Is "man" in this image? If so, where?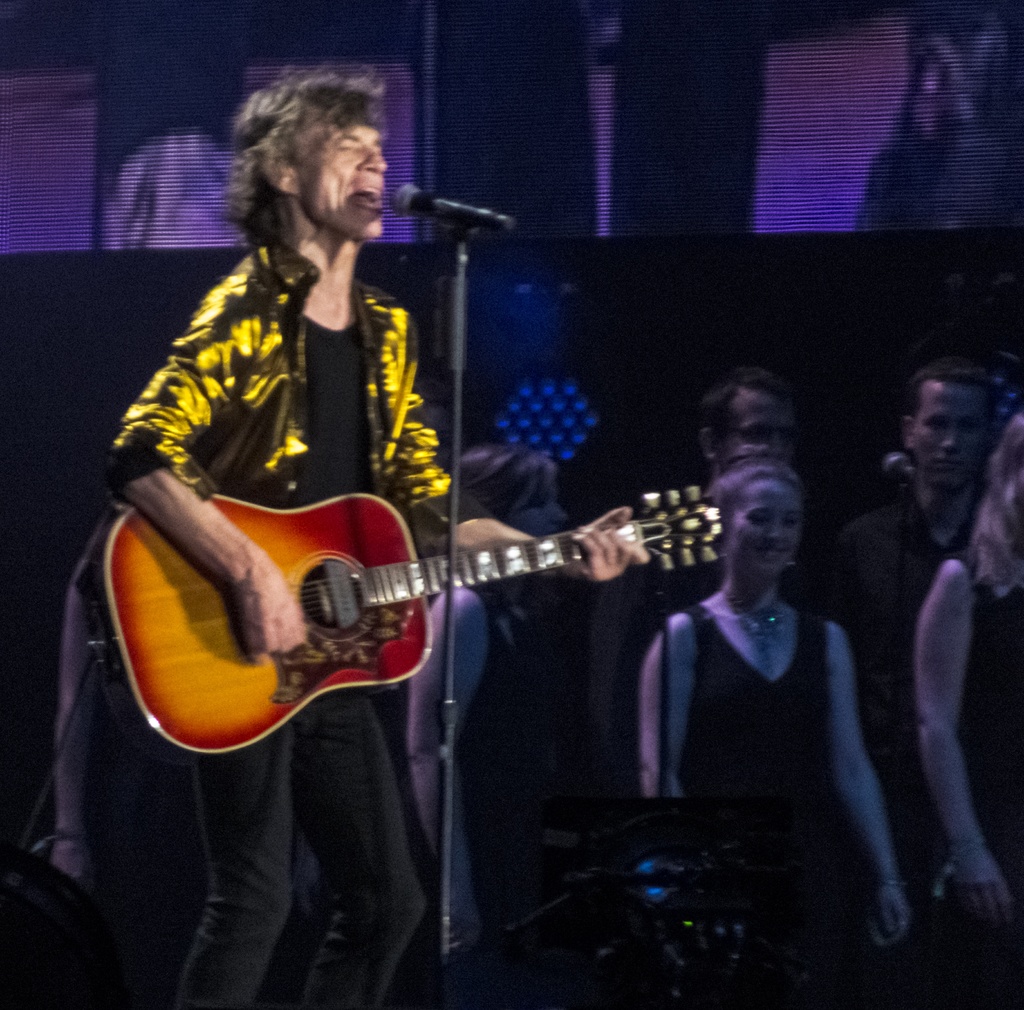
Yes, at [99,68,648,1009].
